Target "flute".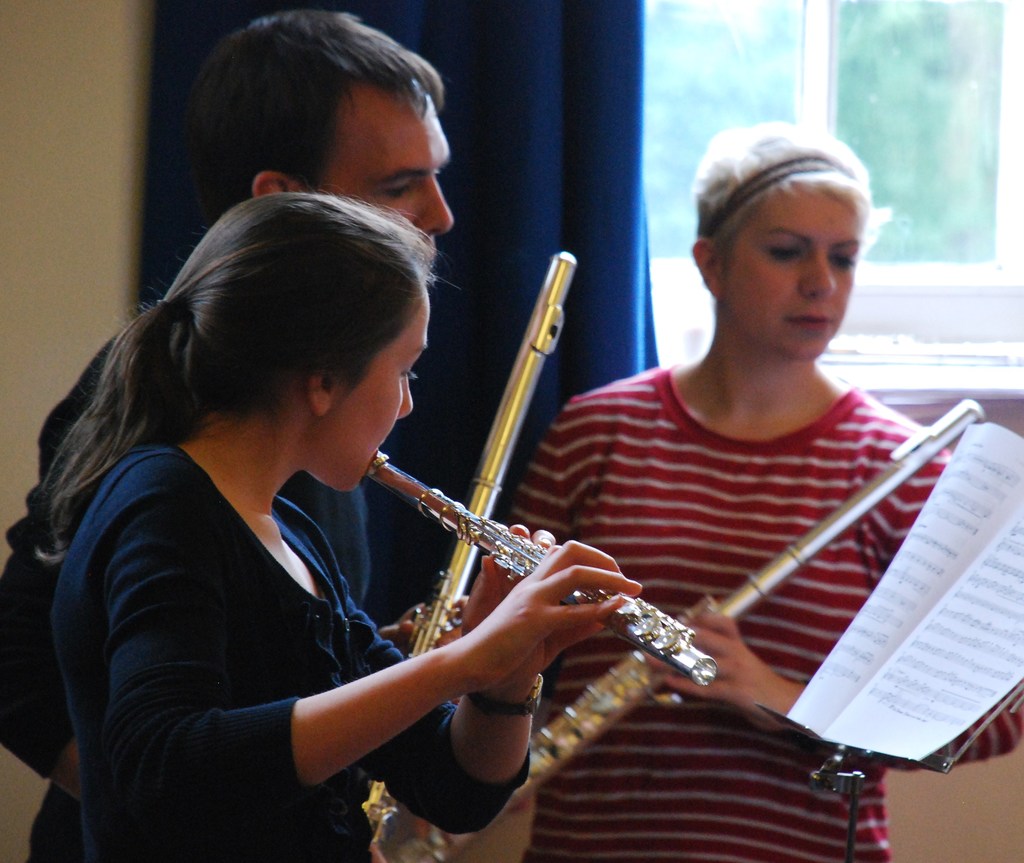
Target region: pyautogui.locateOnScreen(374, 394, 985, 862).
